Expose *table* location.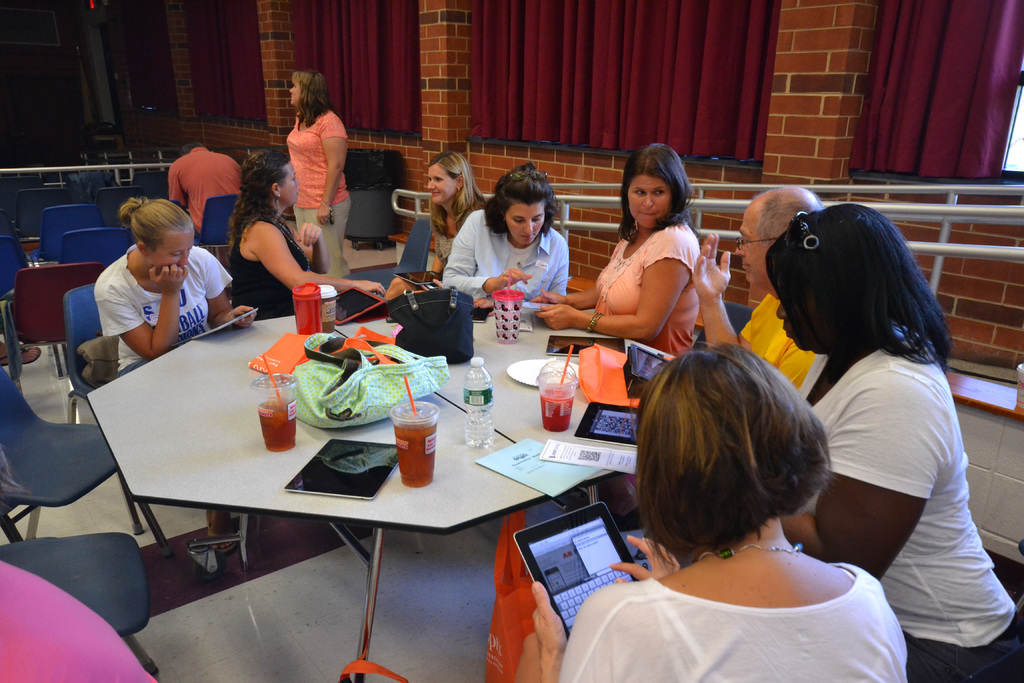
Exposed at pyautogui.locateOnScreen(61, 321, 695, 662).
